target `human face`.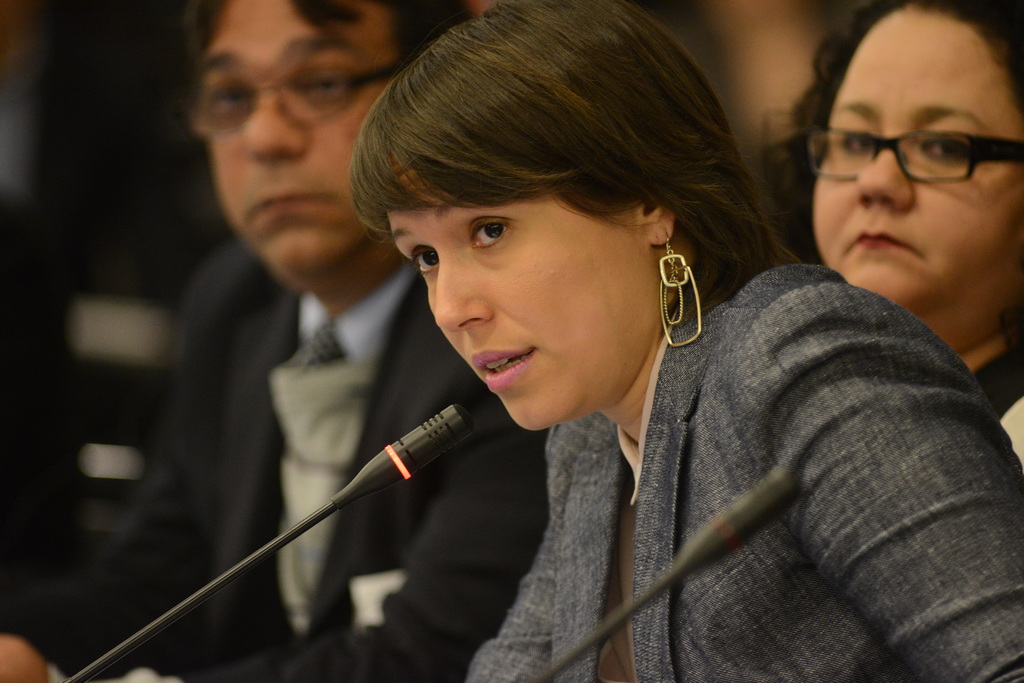
Target region: [207,1,404,282].
